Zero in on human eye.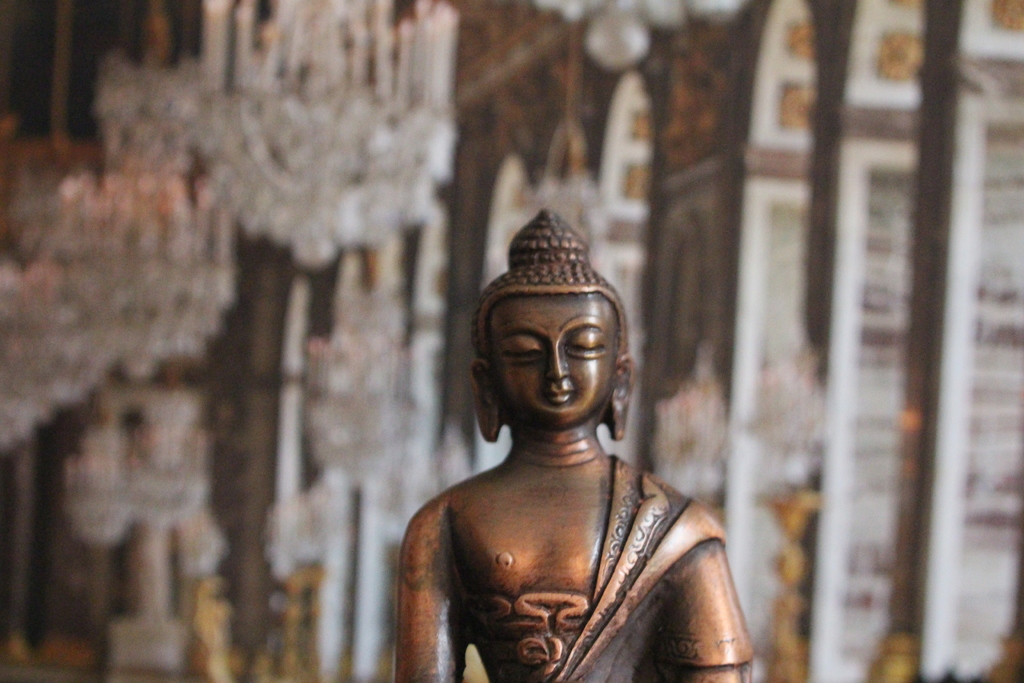
Zeroed in: crop(562, 325, 609, 363).
